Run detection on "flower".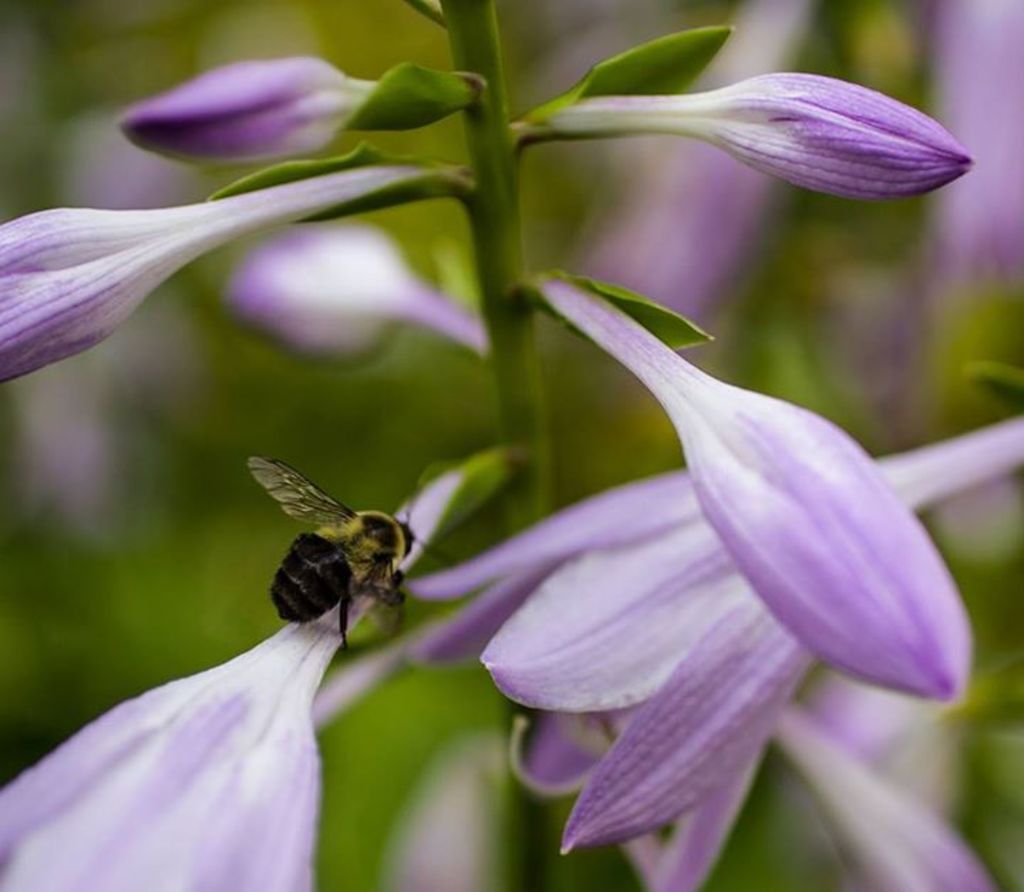
Result: (420, 414, 1023, 891).
